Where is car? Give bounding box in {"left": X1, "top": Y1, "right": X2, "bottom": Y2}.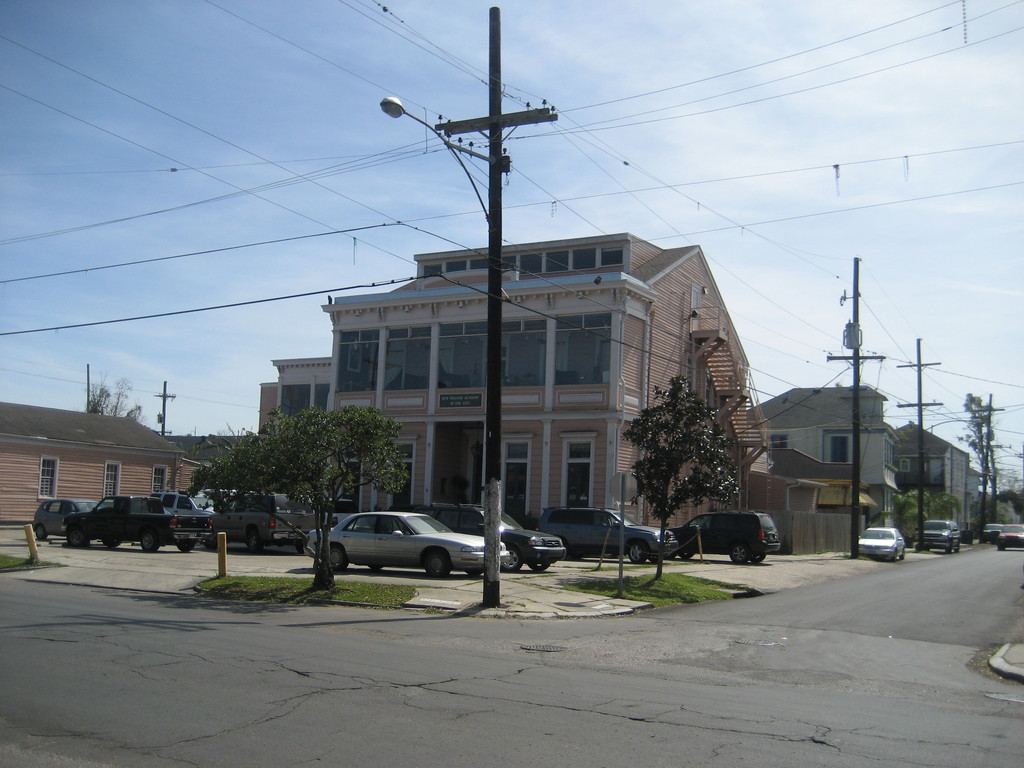
{"left": 916, "top": 520, "right": 962, "bottom": 555}.
